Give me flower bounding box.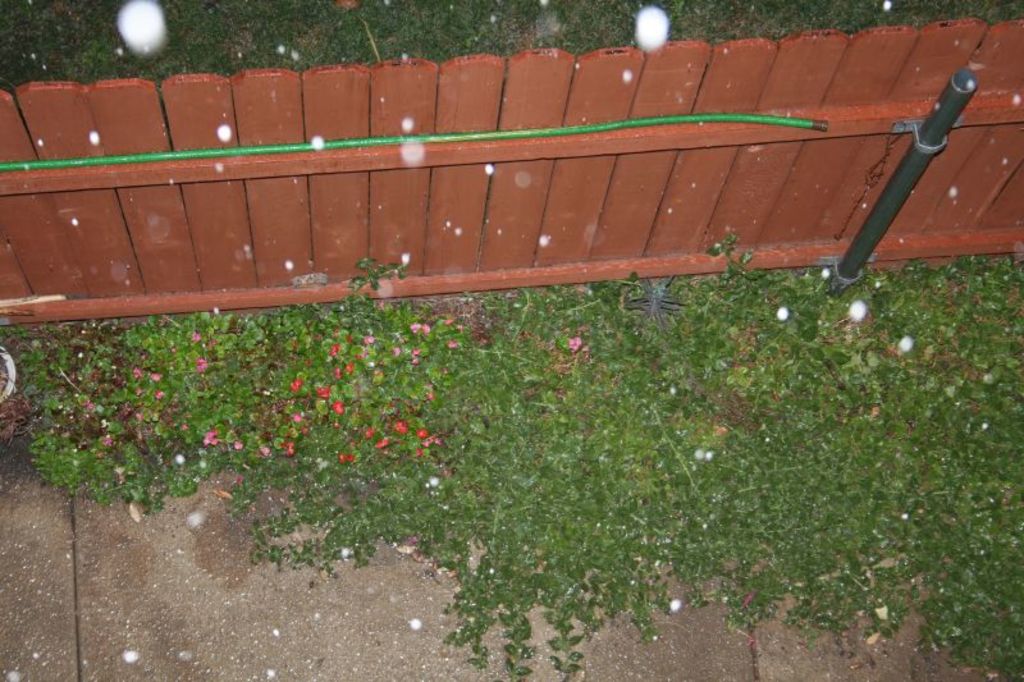
[left=292, top=379, right=300, bottom=390].
